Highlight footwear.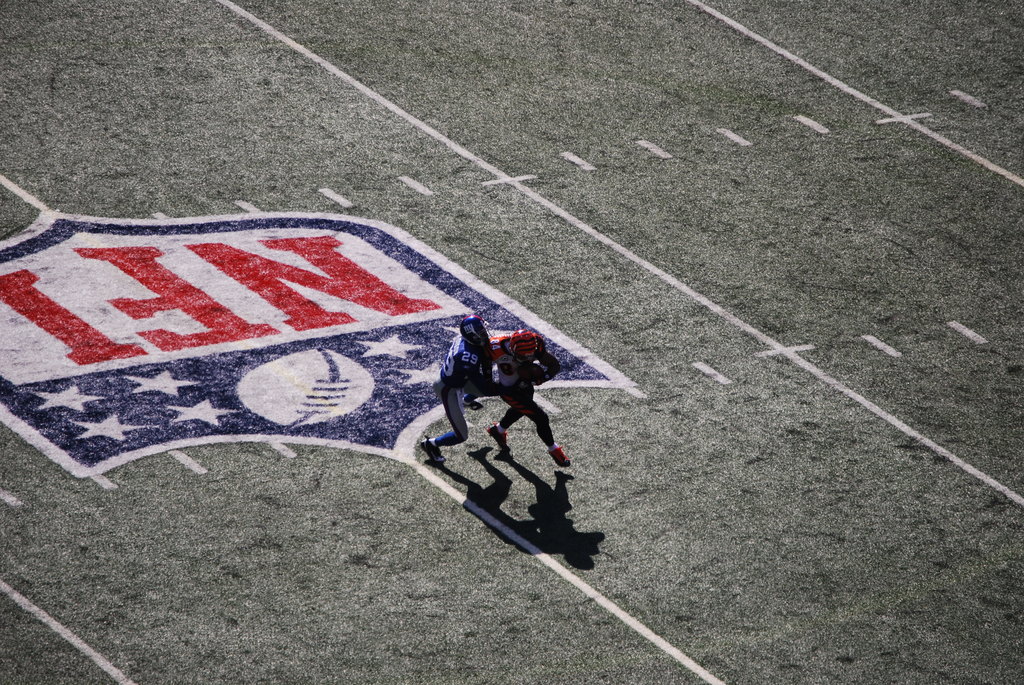
Highlighted region: <box>550,437,566,463</box>.
